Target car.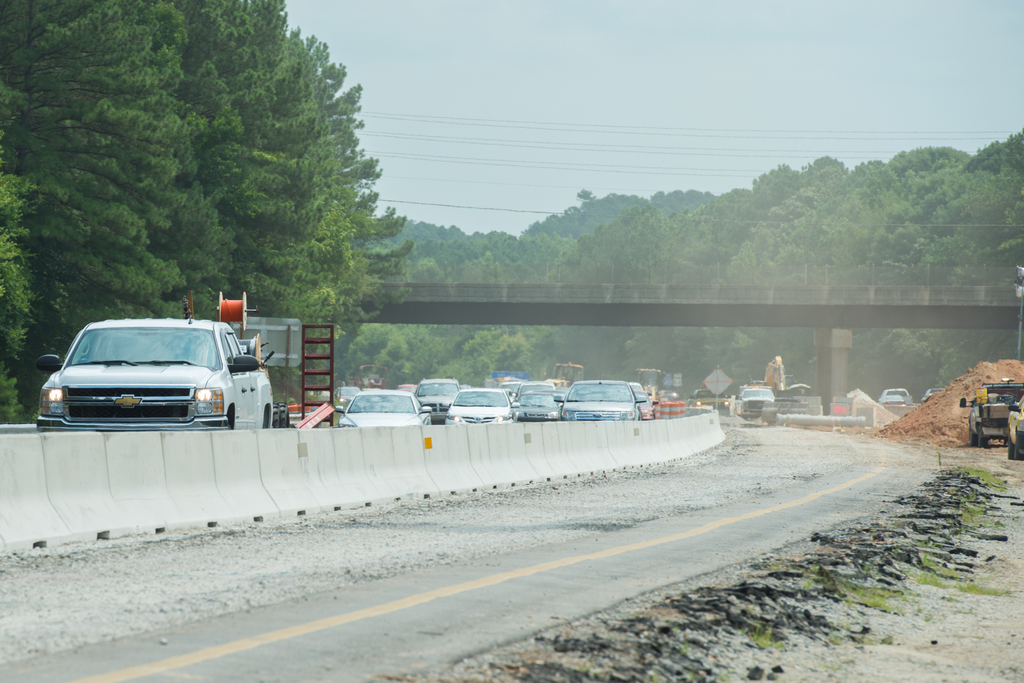
Target region: crop(32, 311, 264, 432).
